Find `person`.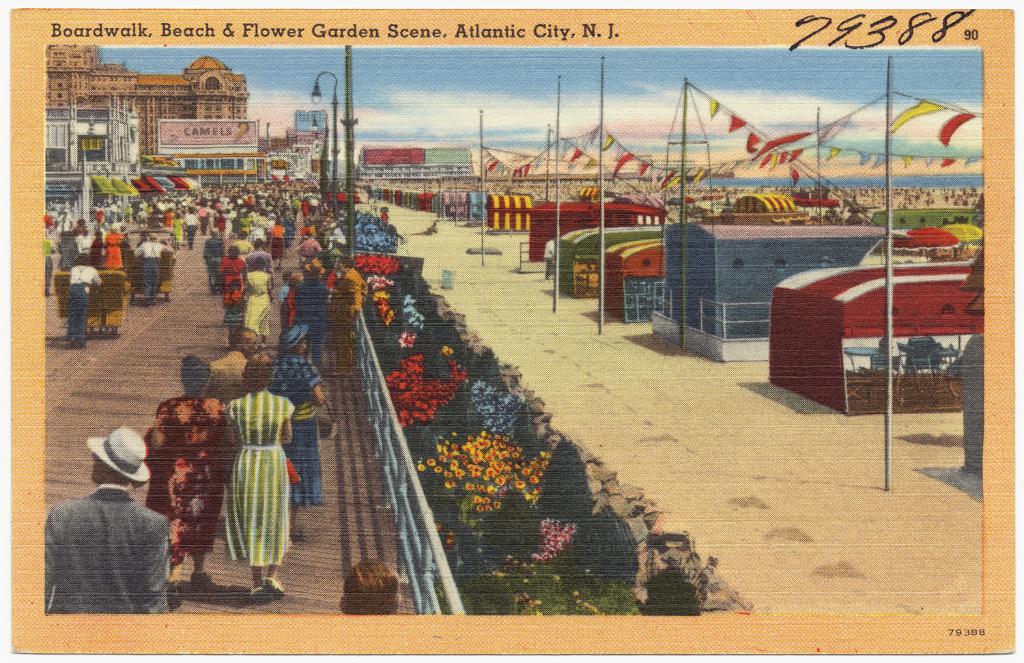
(left=48, top=415, right=173, bottom=634).
